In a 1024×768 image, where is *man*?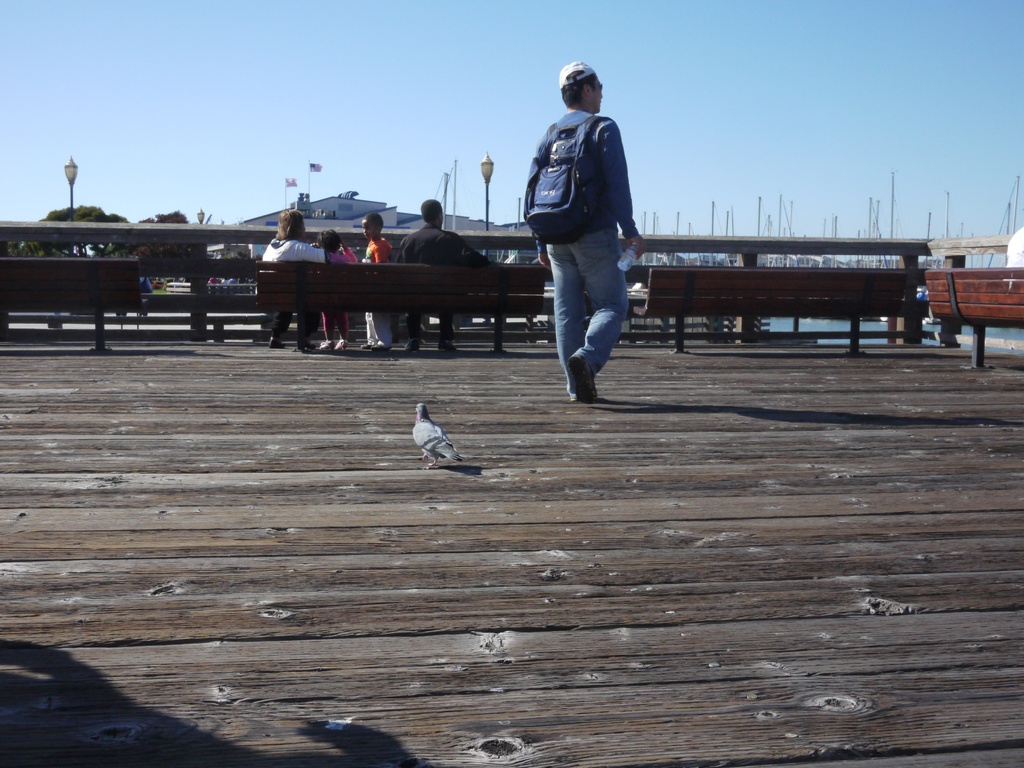
[x1=523, y1=60, x2=650, y2=407].
